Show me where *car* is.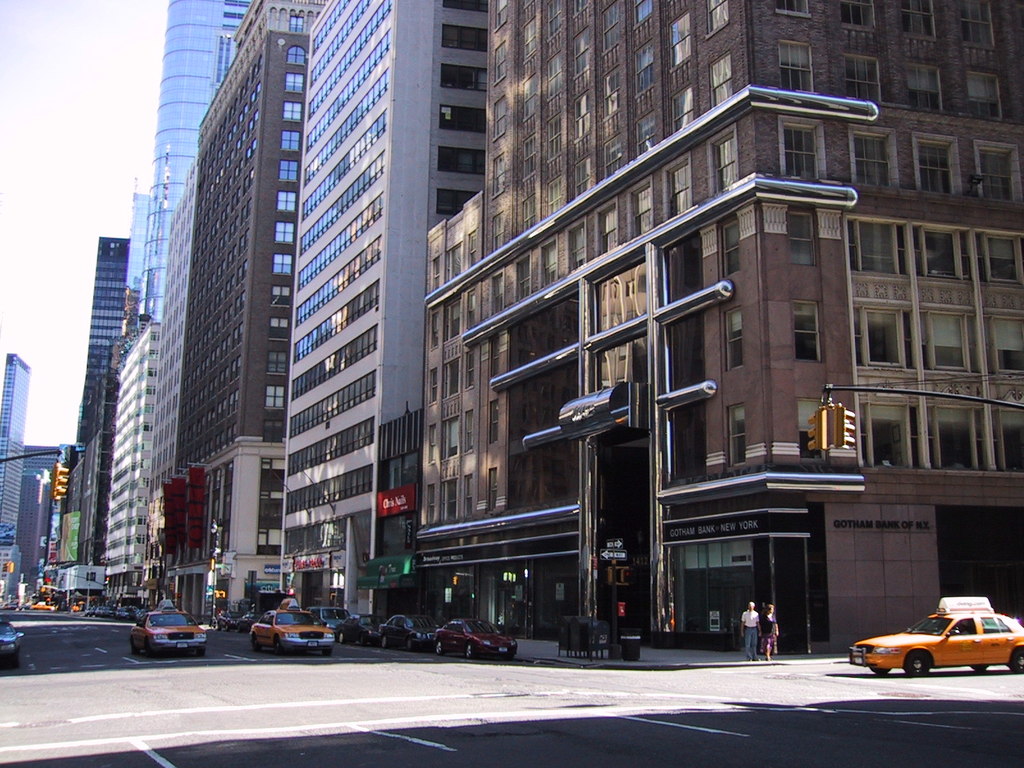
*car* is at pyautogui.locateOnScreen(844, 594, 1023, 675).
